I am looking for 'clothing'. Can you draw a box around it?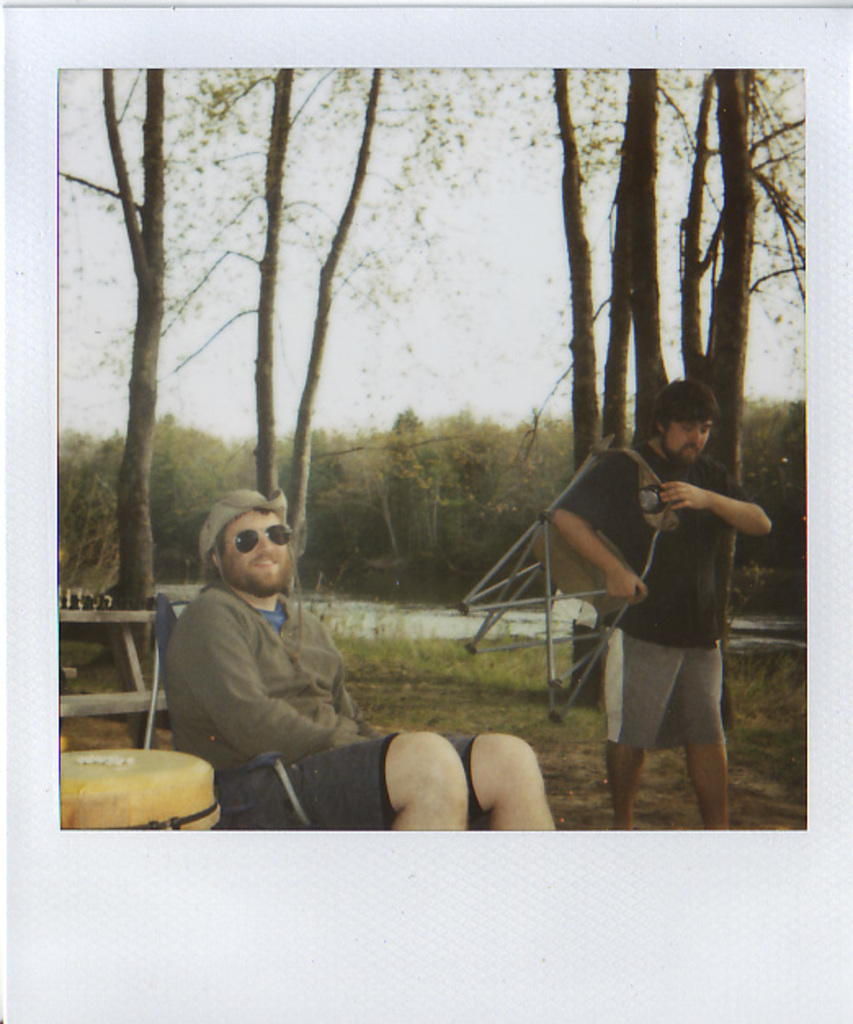
Sure, the bounding box is Rect(562, 421, 765, 779).
